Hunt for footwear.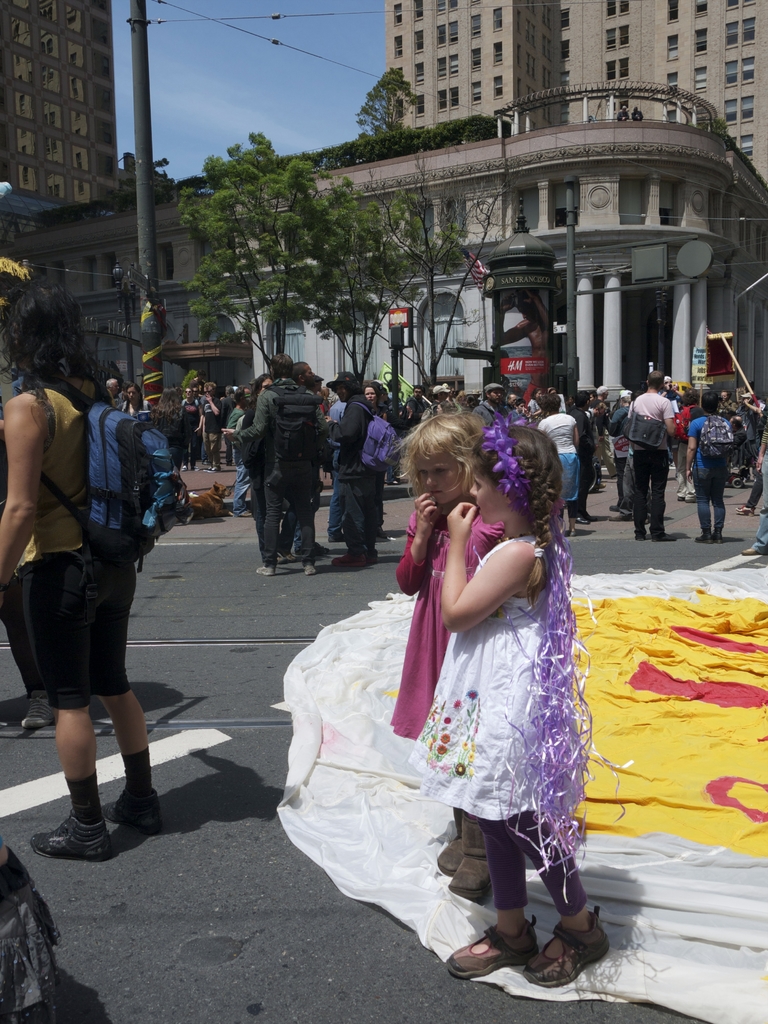
Hunted down at (left=576, top=508, right=586, bottom=524).
